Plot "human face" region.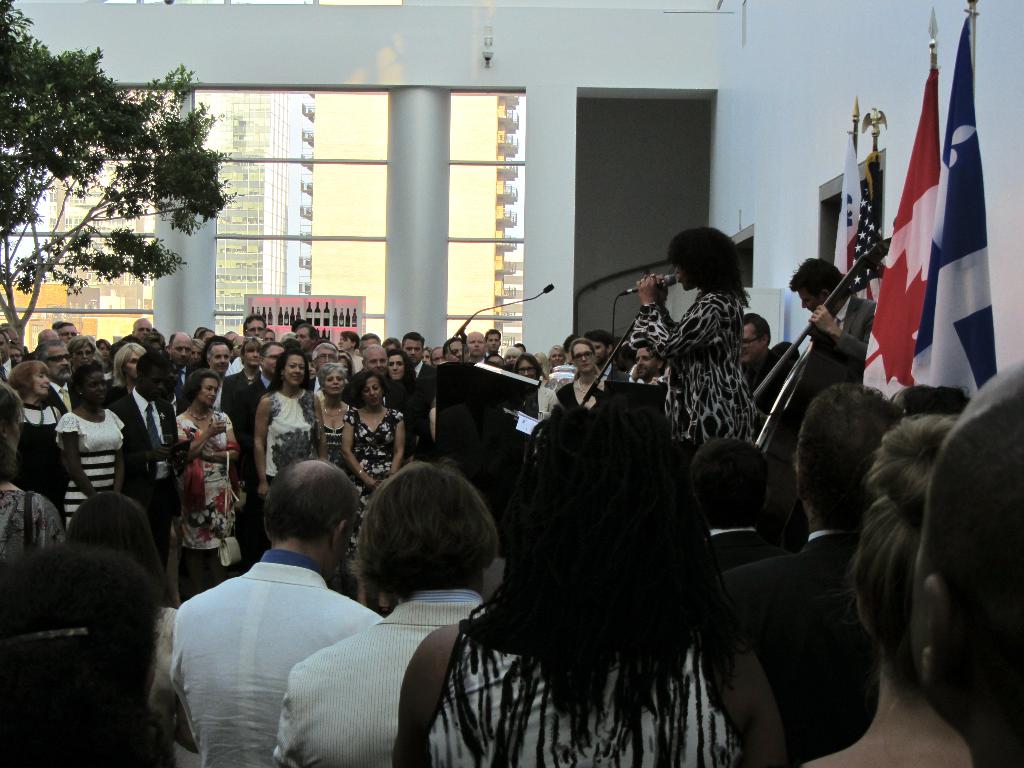
Plotted at box(488, 336, 499, 352).
